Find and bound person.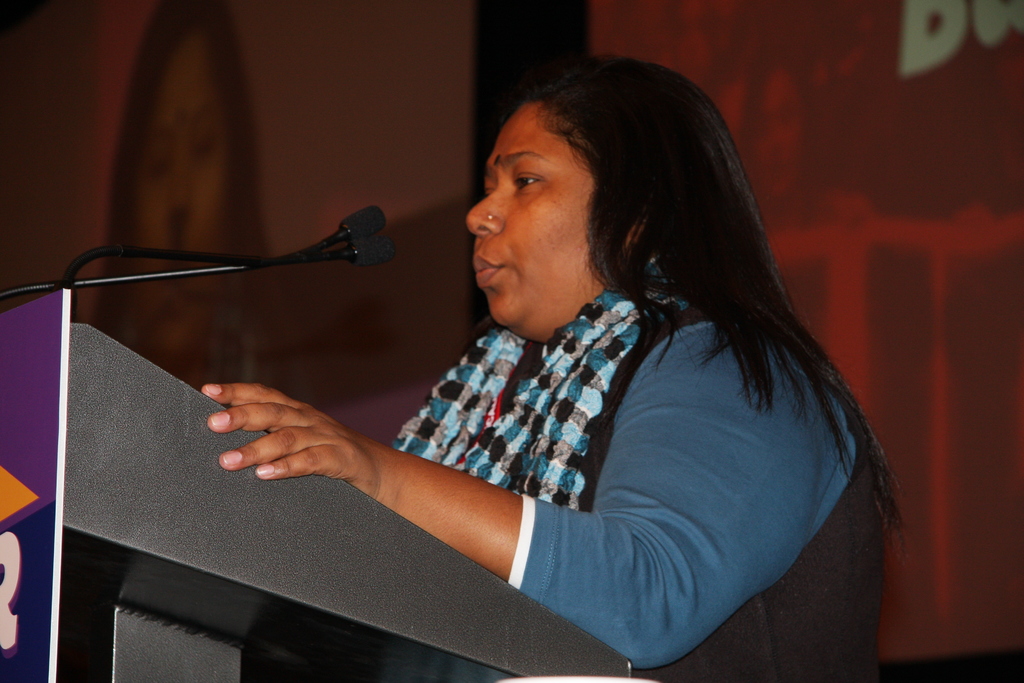
Bound: pyautogui.locateOnScreen(120, 92, 867, 646).
